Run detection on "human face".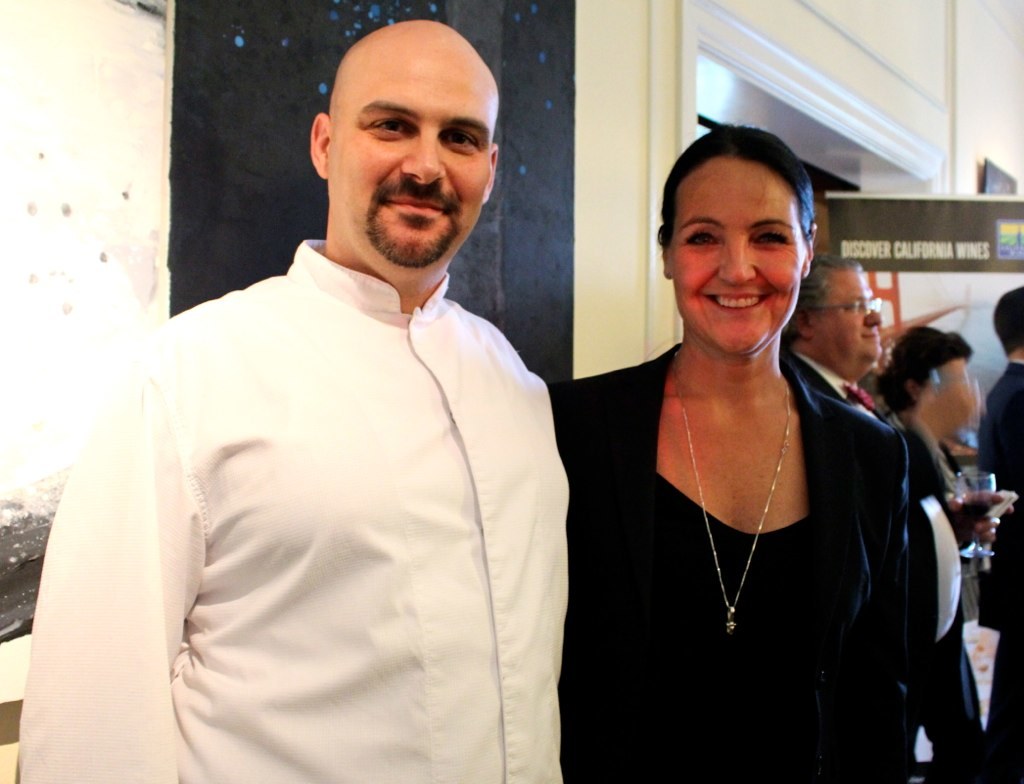
Result: {"x1": 808, "y1": 272, "x2": 884, "y2": 380}.
